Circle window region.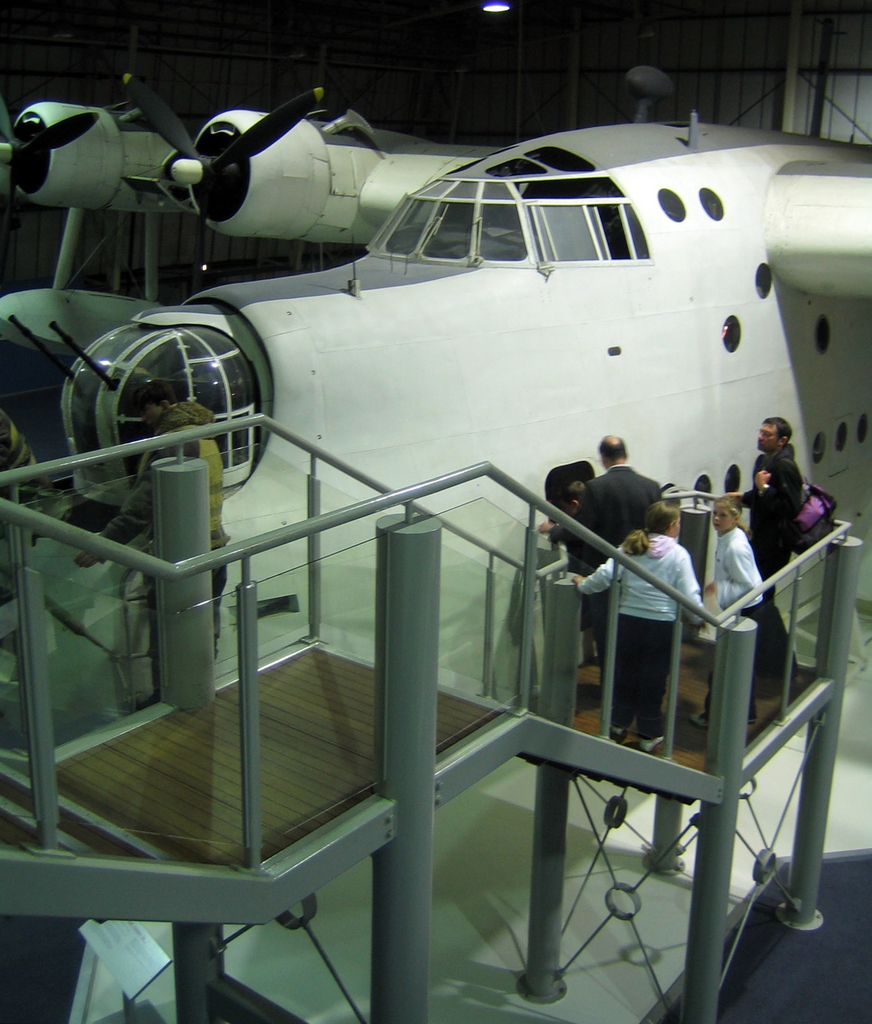
Region: 531, 204, 645, 273.
